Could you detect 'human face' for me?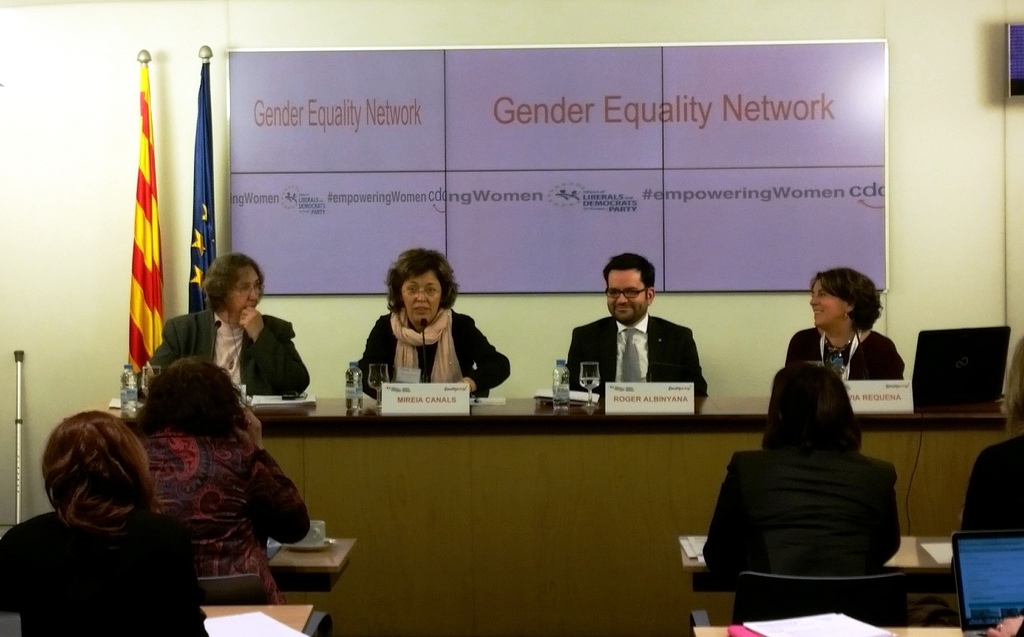
Detection result: {"x1": 811, "y1": 275, "x2": 843, "y2": 327}.
